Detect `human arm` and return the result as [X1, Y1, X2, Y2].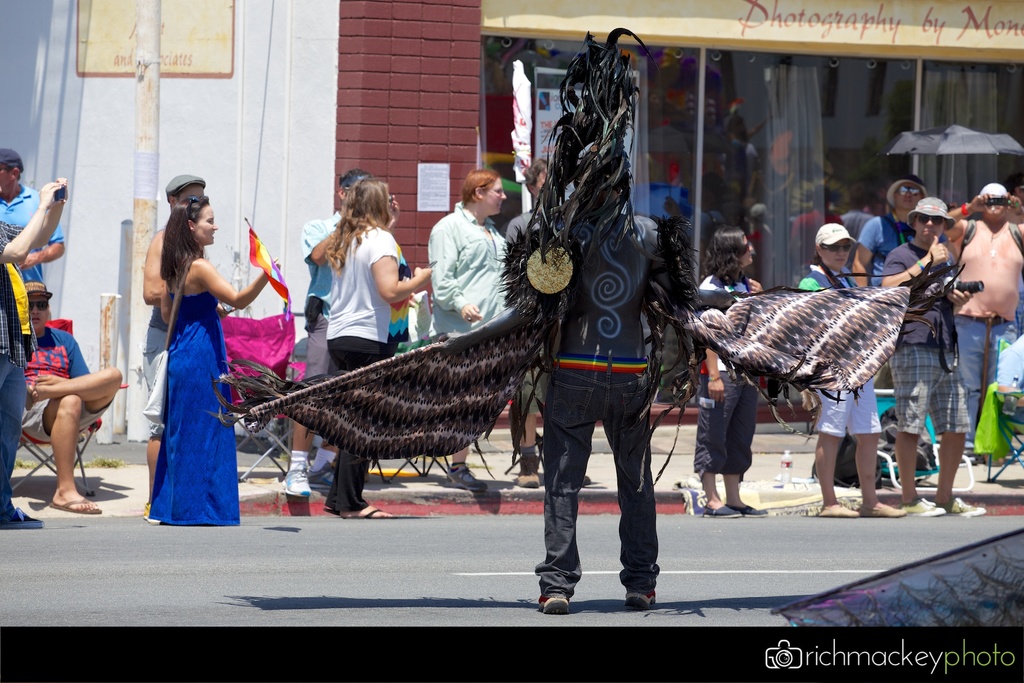
[13, 172, 61, 267].
